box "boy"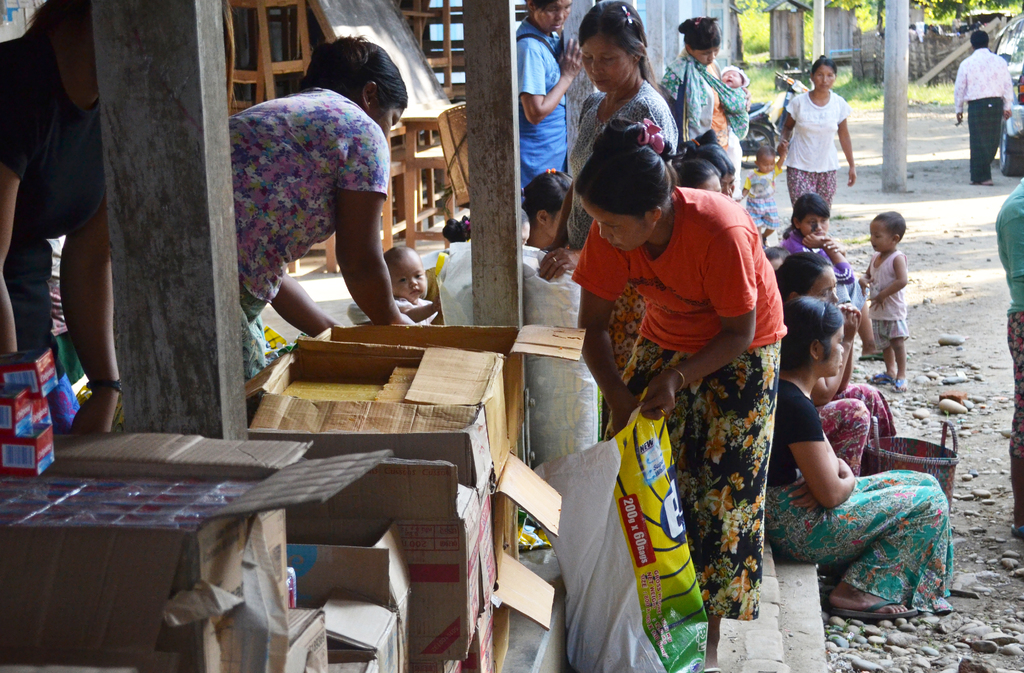
<box>385,243,445,324</box>
